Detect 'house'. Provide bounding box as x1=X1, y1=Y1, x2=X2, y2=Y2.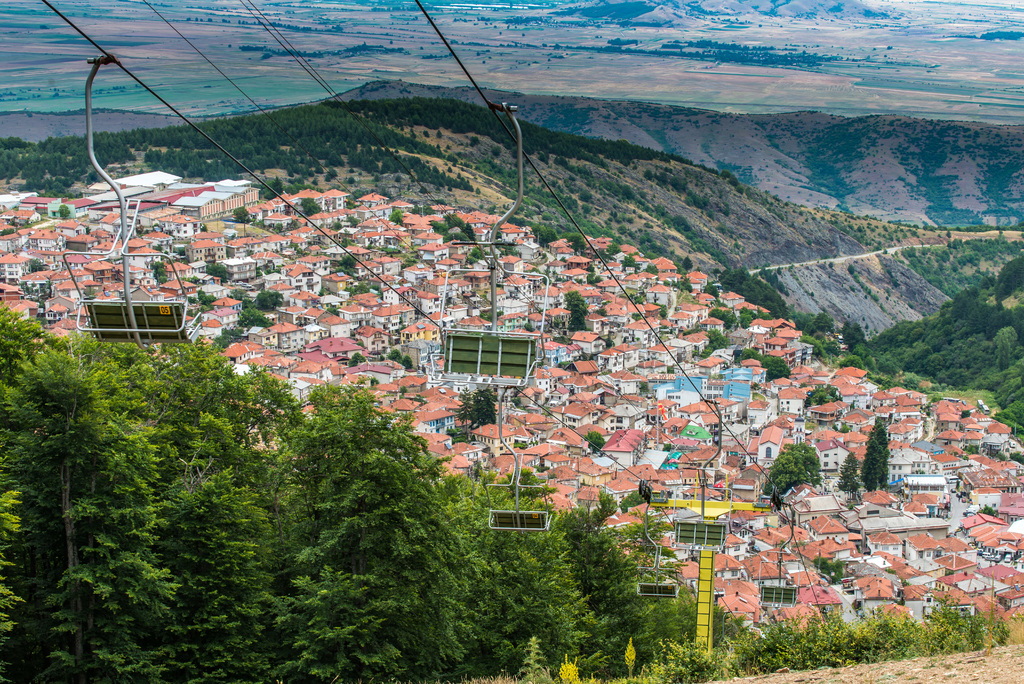
x1=679, y1=265, x2=716, y2=288.
